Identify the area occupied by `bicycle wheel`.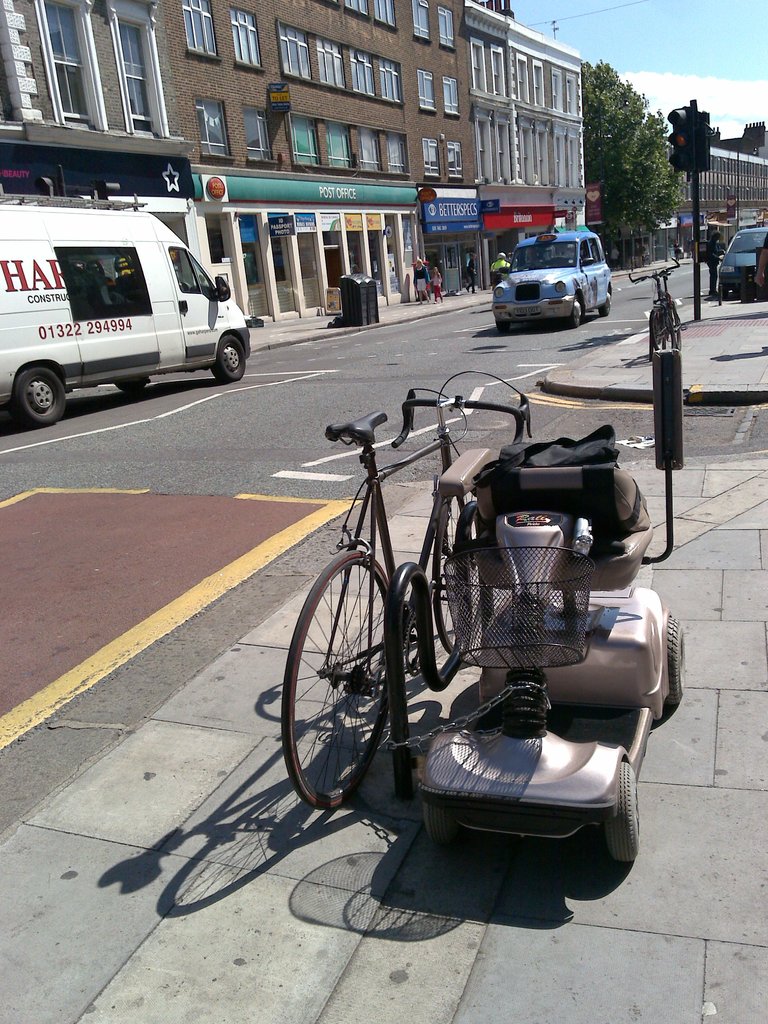
Area: l=668, t=302, r=684, b=351.
